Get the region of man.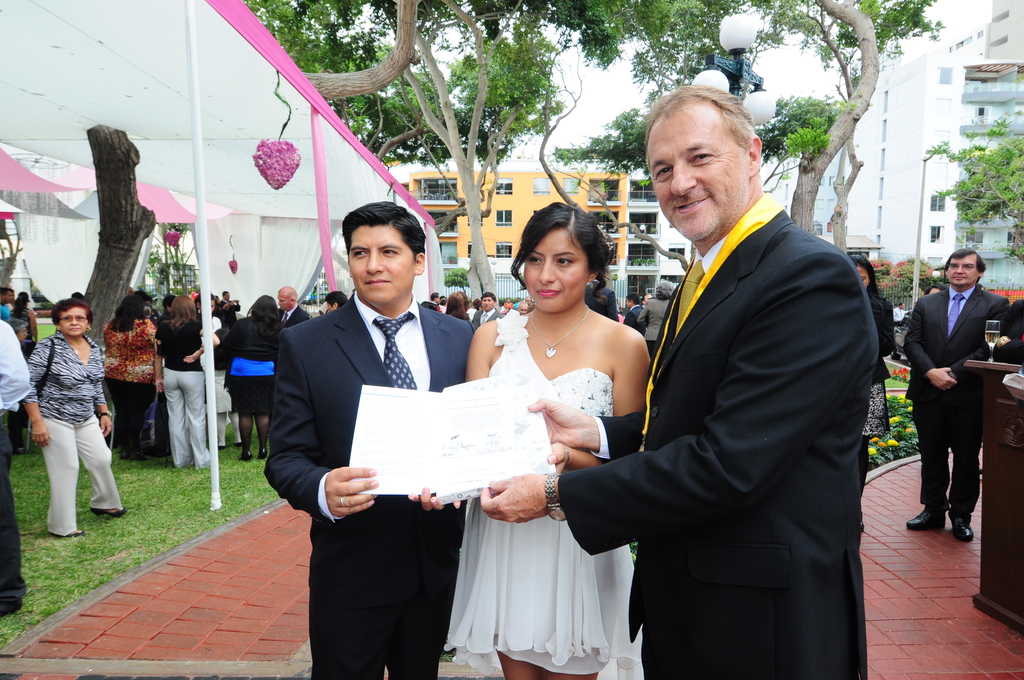
x1=474, y1=287, x2=505, y2=330.
